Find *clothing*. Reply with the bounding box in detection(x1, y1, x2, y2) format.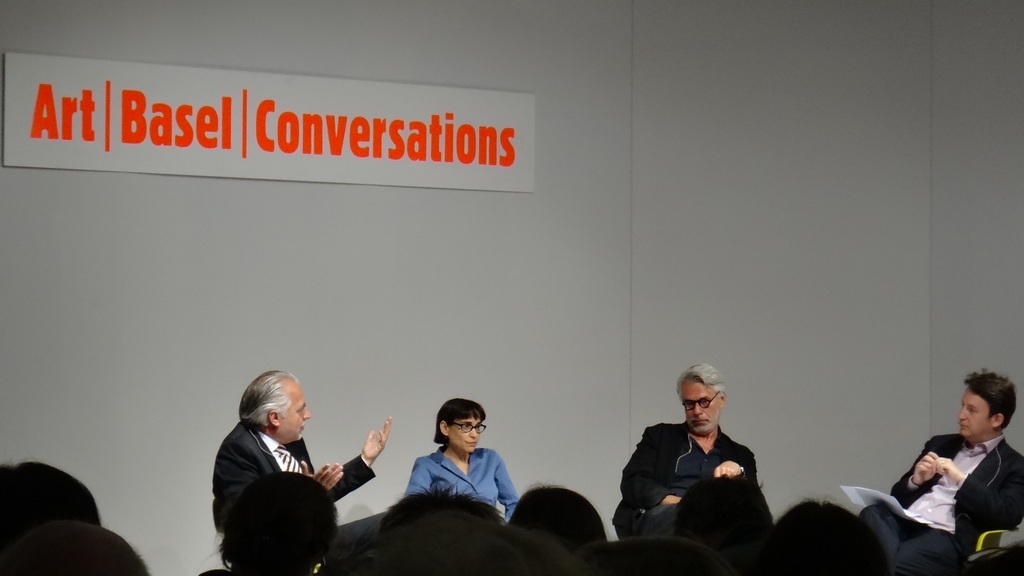
detection(890, 402, 1023, 553).
